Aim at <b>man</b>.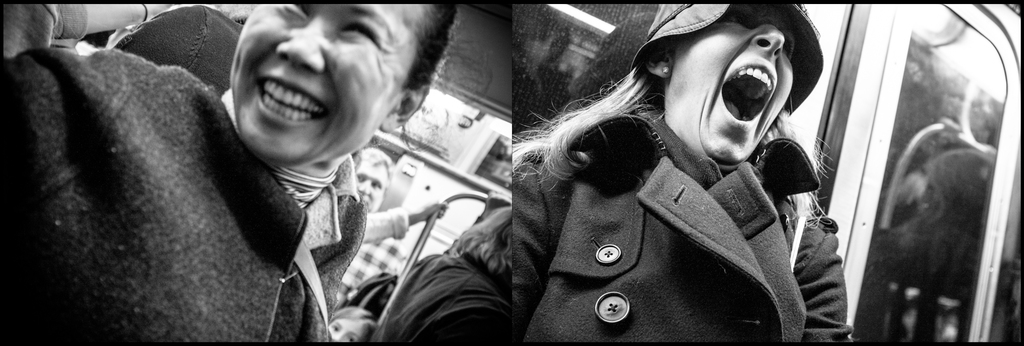
Aimed at 355 147 442 231.
